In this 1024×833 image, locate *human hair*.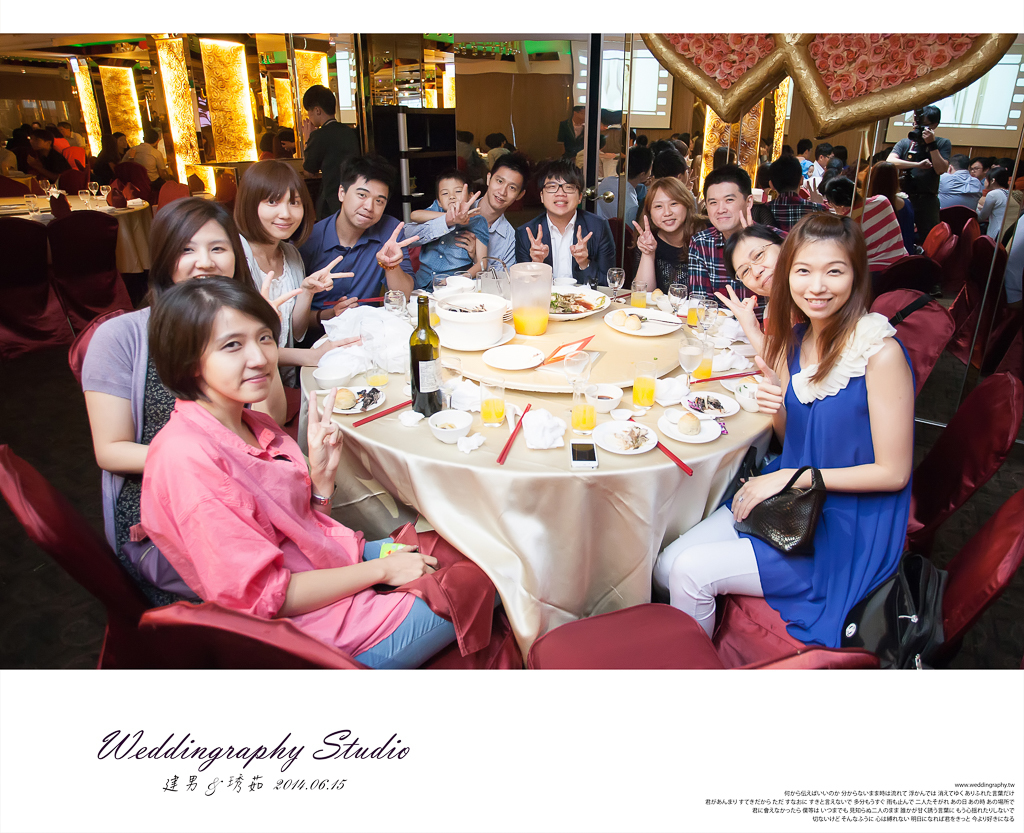
Bounding box: pyautogui.locateOnScreen(740, 211, 874, 383).
